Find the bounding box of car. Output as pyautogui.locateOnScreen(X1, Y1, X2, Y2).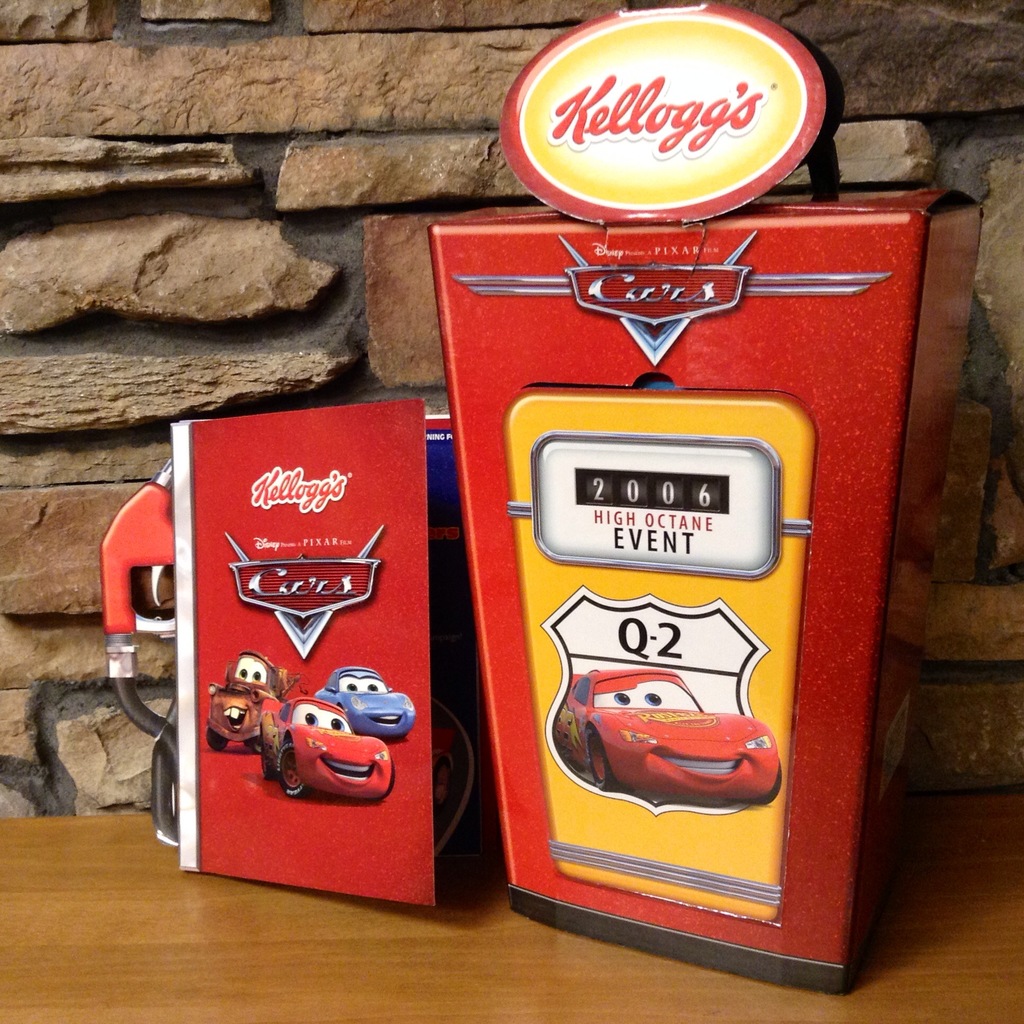
pyautogui.locateOnScreen(209, 652, 292, 748).
